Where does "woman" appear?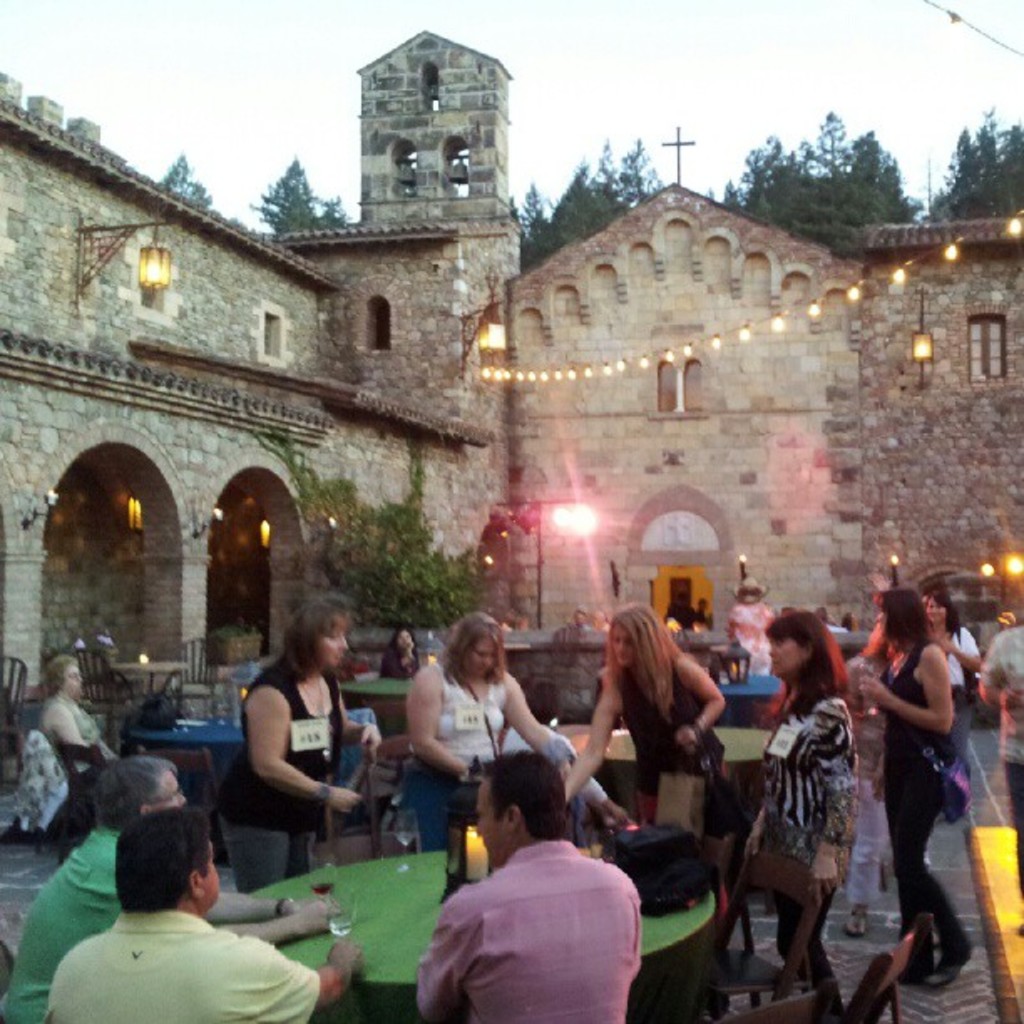
Appears at 731 607 860 1022.
